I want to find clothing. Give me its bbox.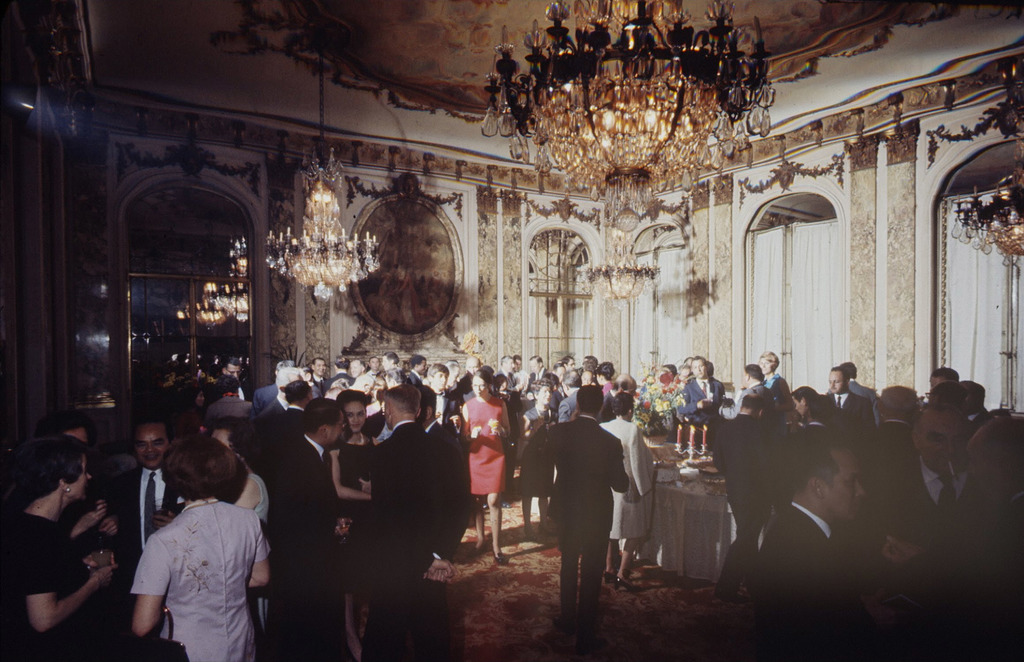
detection(456, 374, 474, 394).
